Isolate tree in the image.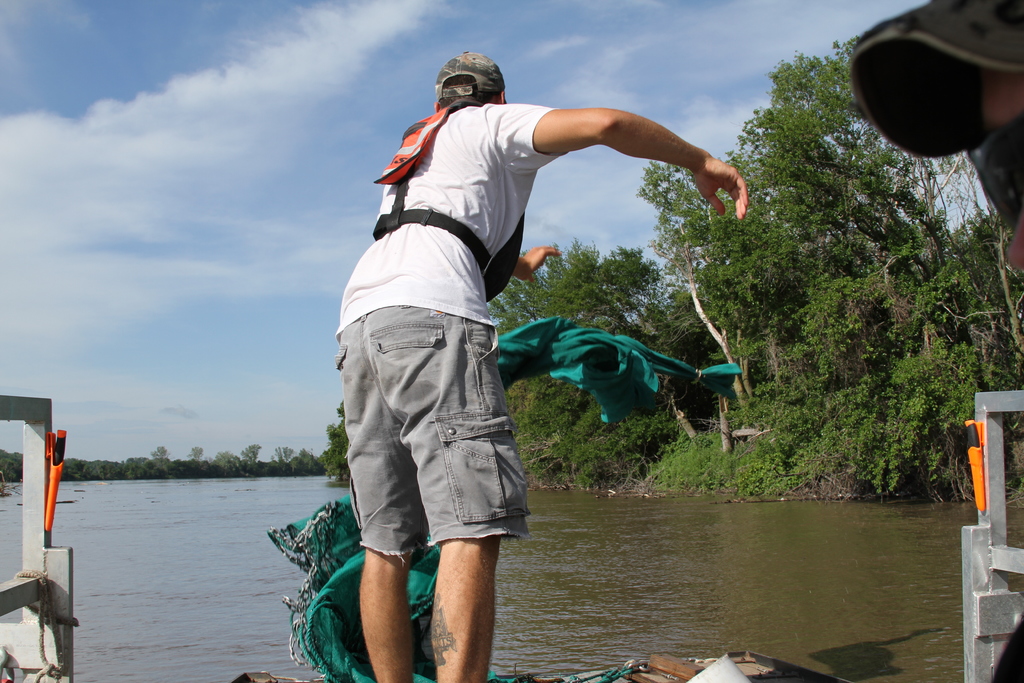
Isolated region: rect(693, 185, 811, 398).
